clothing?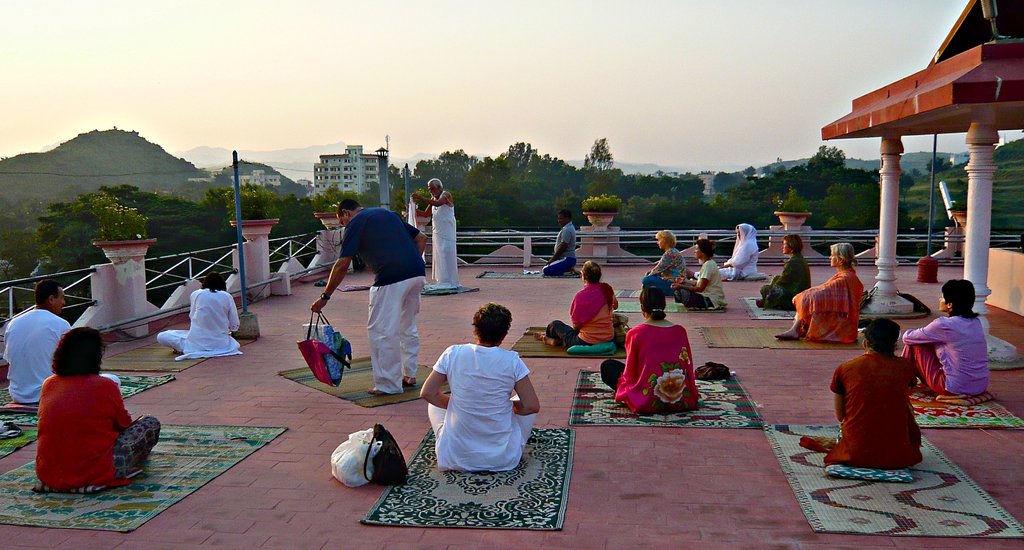
left=155, top=285, right=239, bottom=362
